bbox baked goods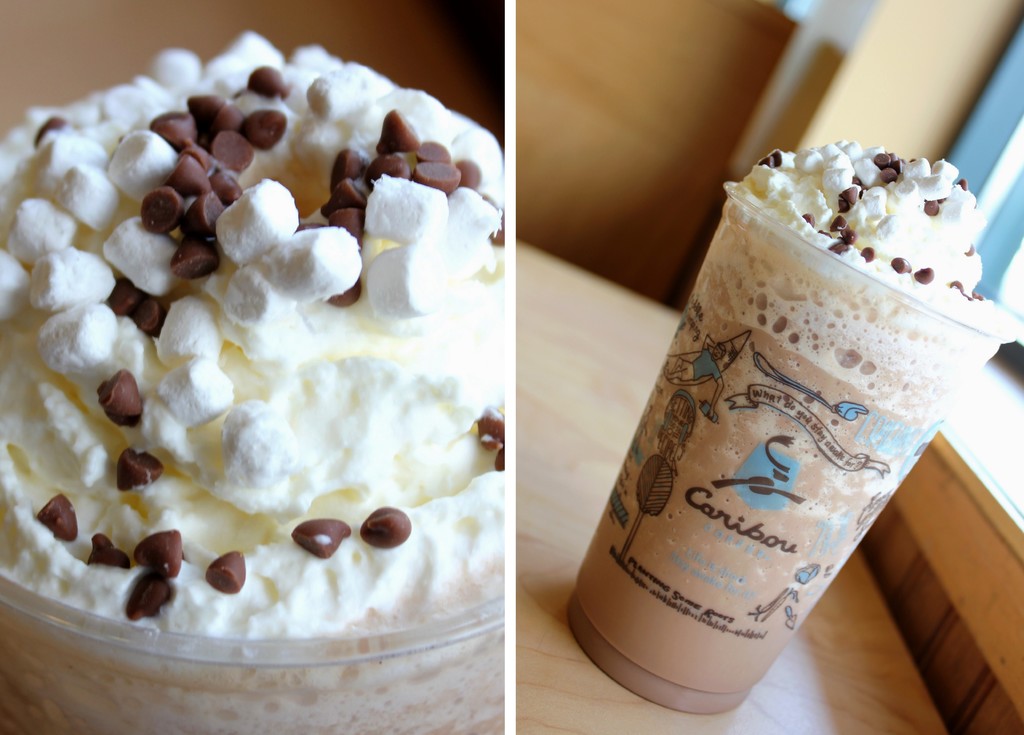
[left=15, top=51, right=520, bottom=734]
